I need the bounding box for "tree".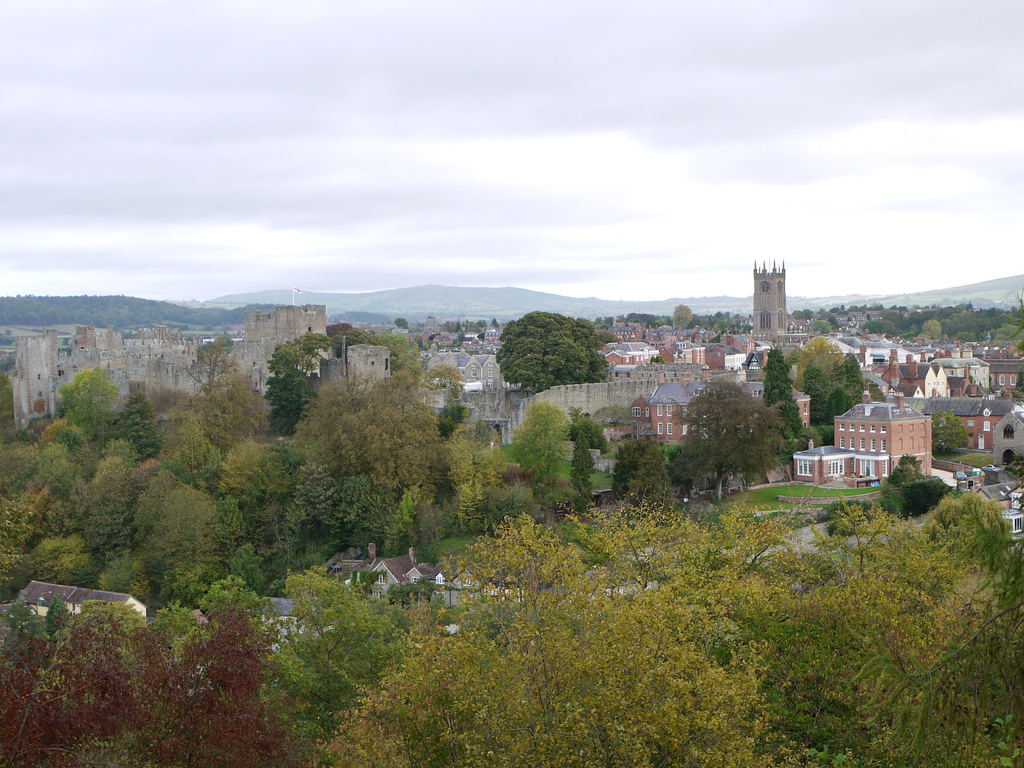
Here it is: x1=670 y1=376 x2=804 y2=501.
